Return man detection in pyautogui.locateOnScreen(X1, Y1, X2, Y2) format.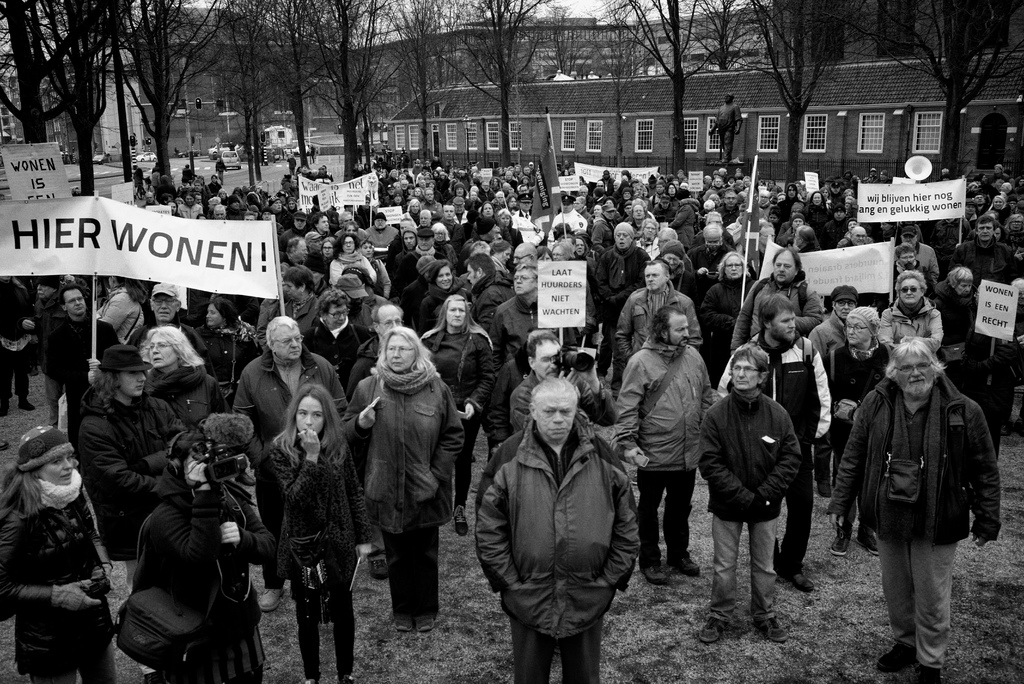
pyautogui.locateOnScreen(86, 279, 214, 391).
